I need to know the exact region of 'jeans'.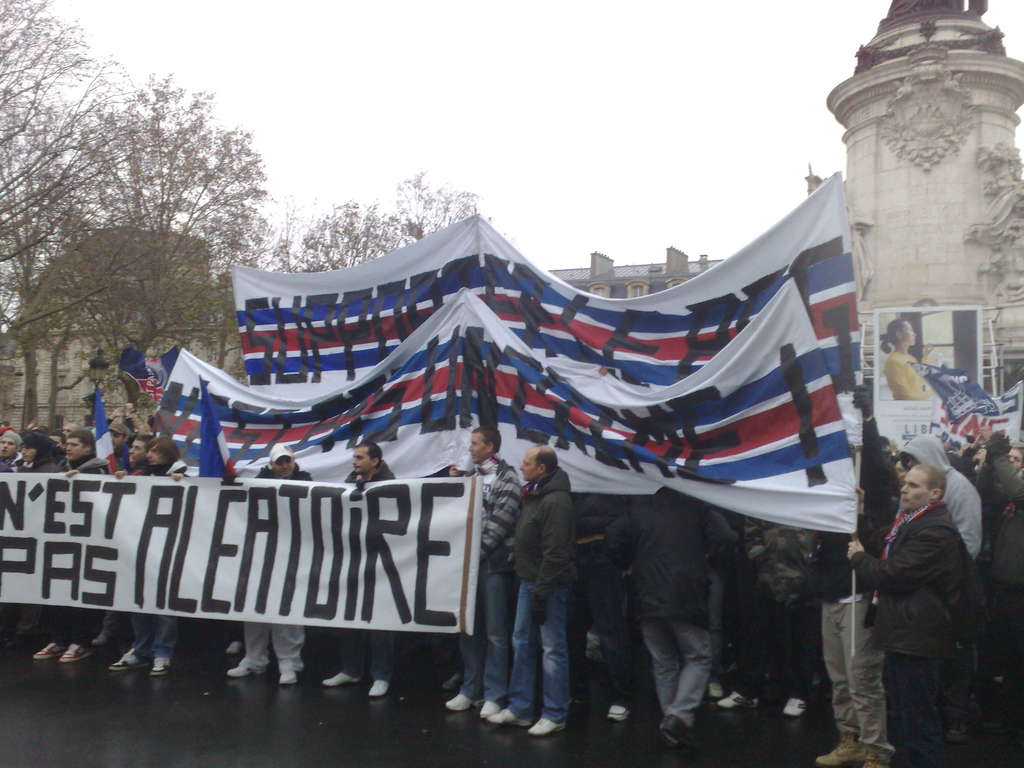
Region: box(884, 657, 945, 767).
